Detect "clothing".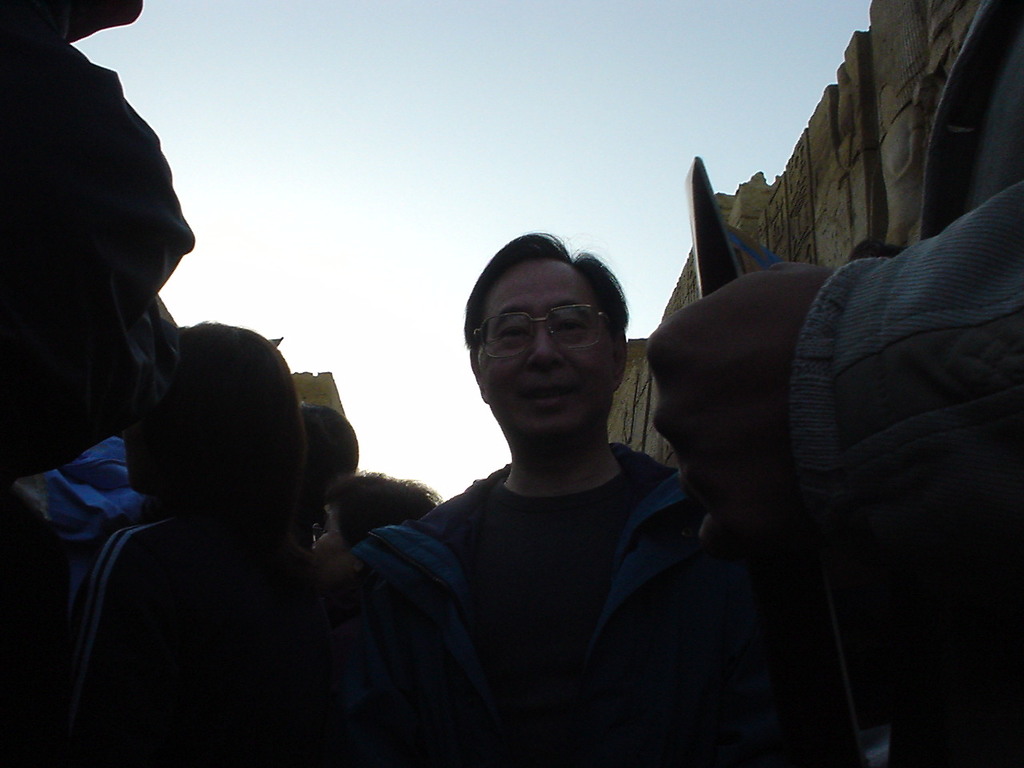
Detected at locate(402, 458, 663, 767).
